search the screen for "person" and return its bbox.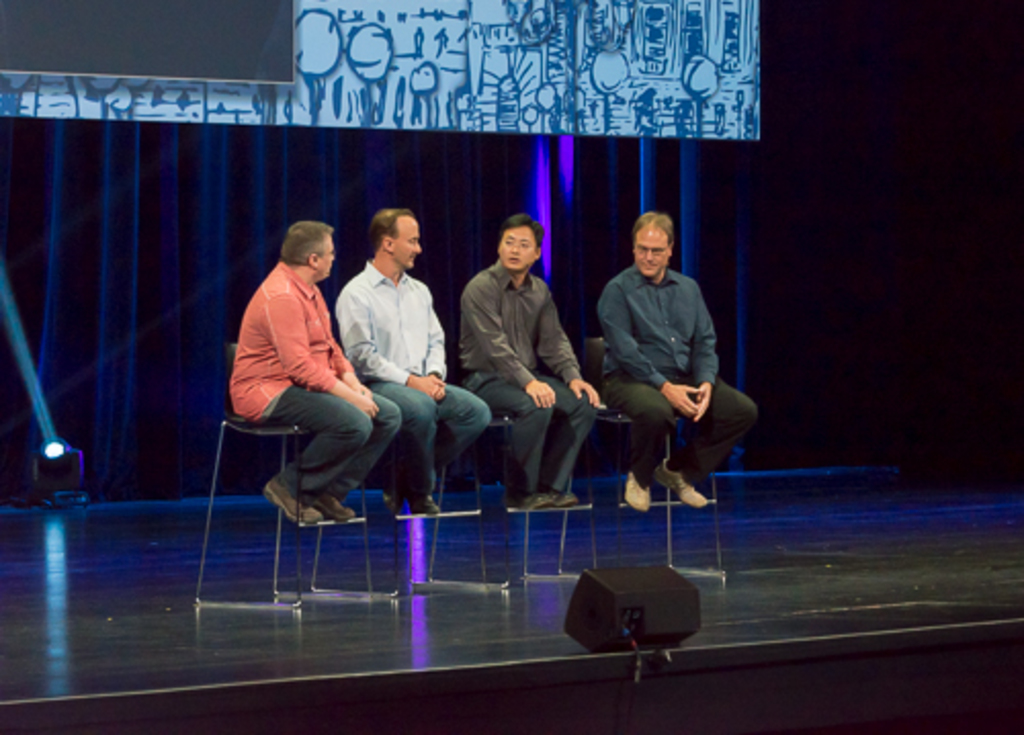
Found: x1=225 y1=219 x2=403 y2=522.
